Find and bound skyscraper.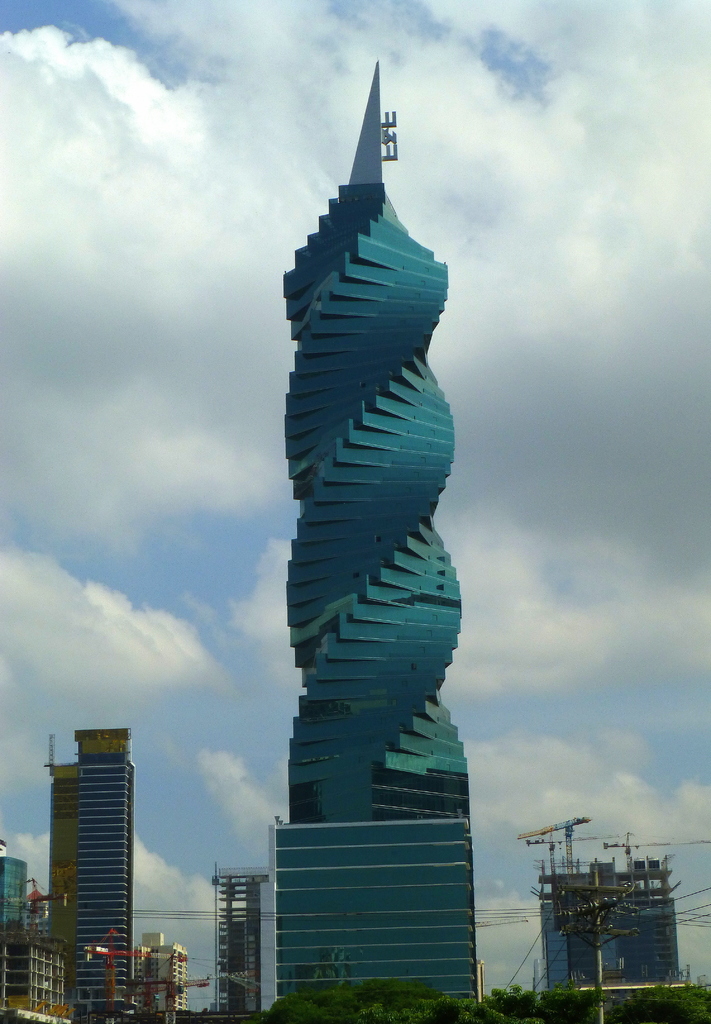
Bound: [left=0, top=846, right=28, bottom=1007].
